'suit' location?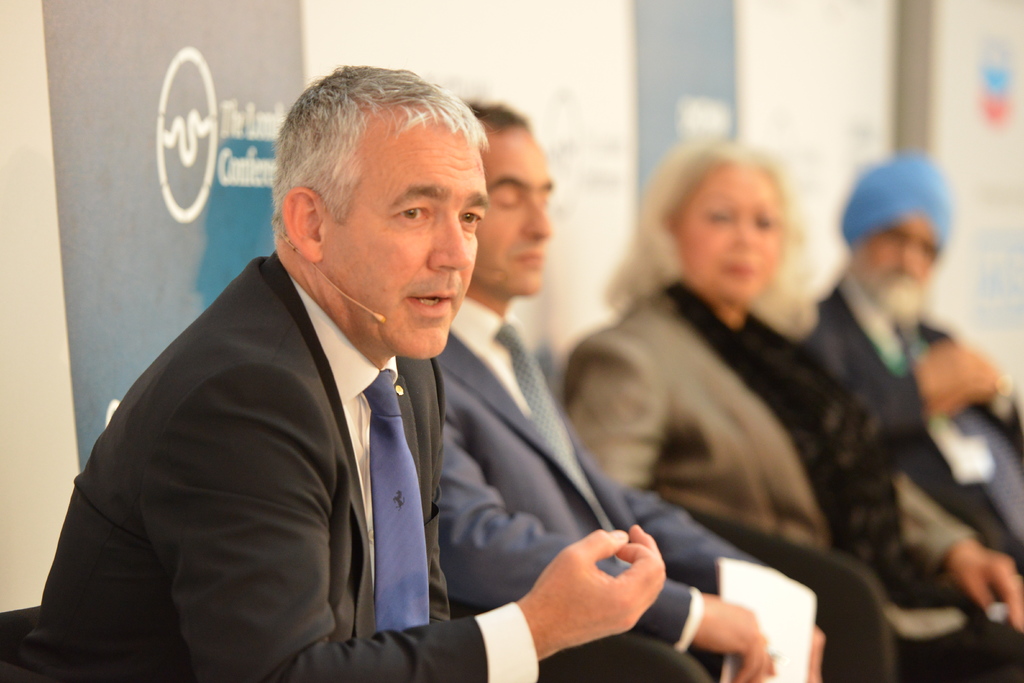
box(12, 231, 582, 662)
